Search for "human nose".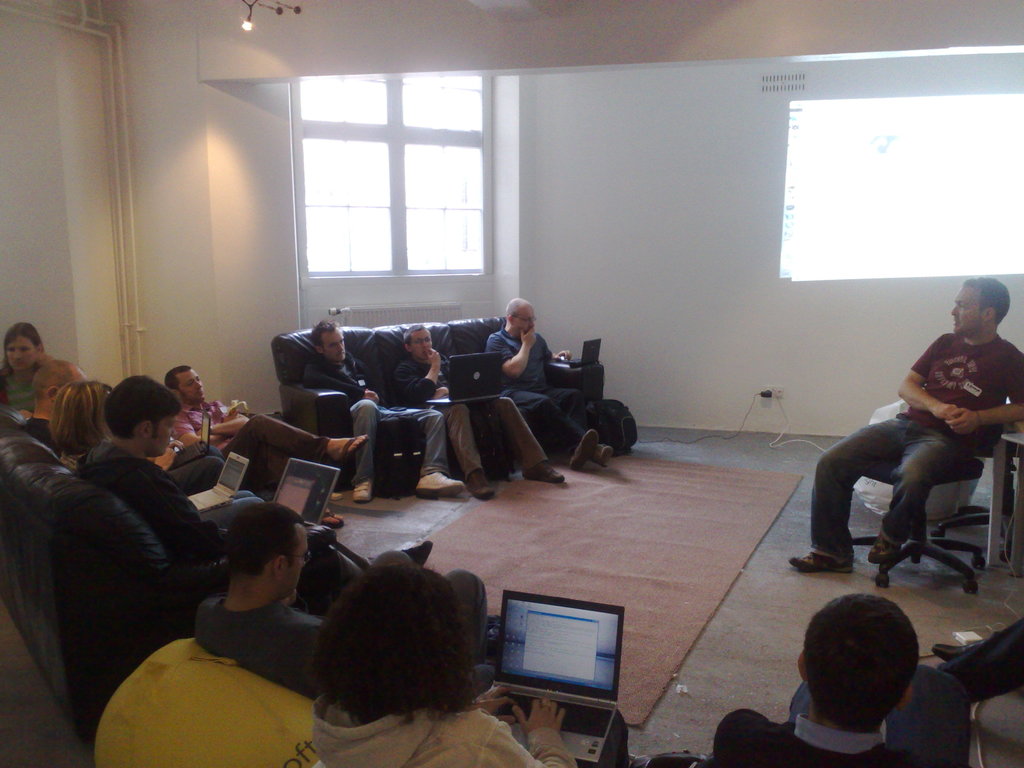
Found at Rect(195, 387, 201, 389).
